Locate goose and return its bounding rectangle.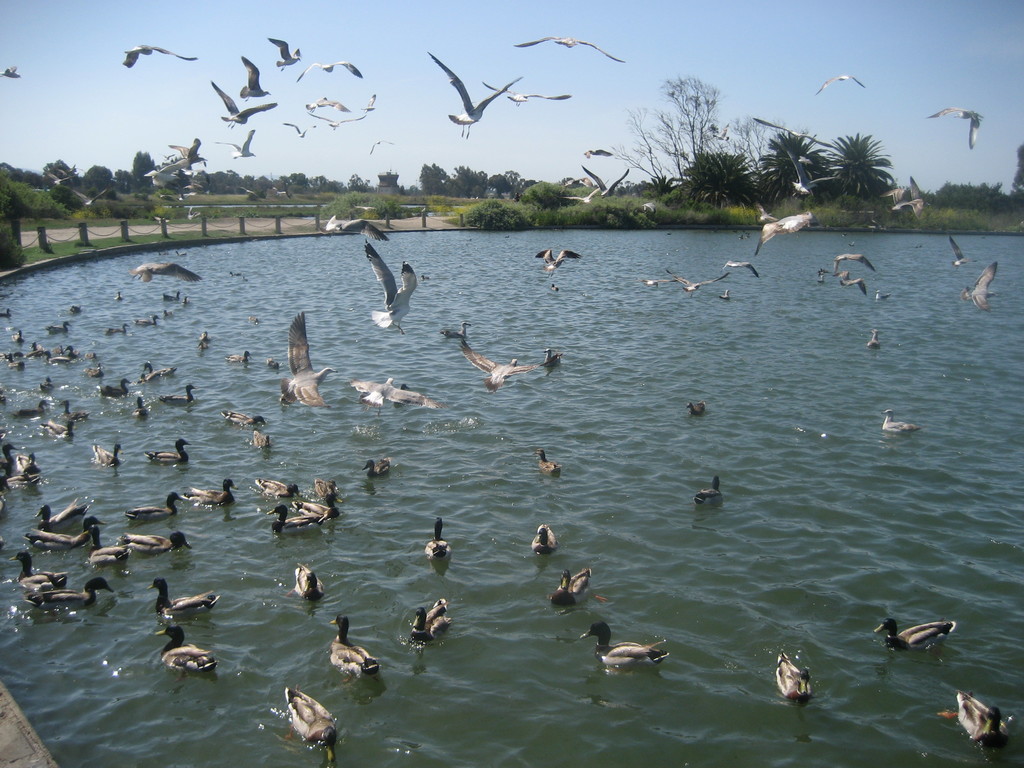
l=220, t=127, r=257, b=159.
